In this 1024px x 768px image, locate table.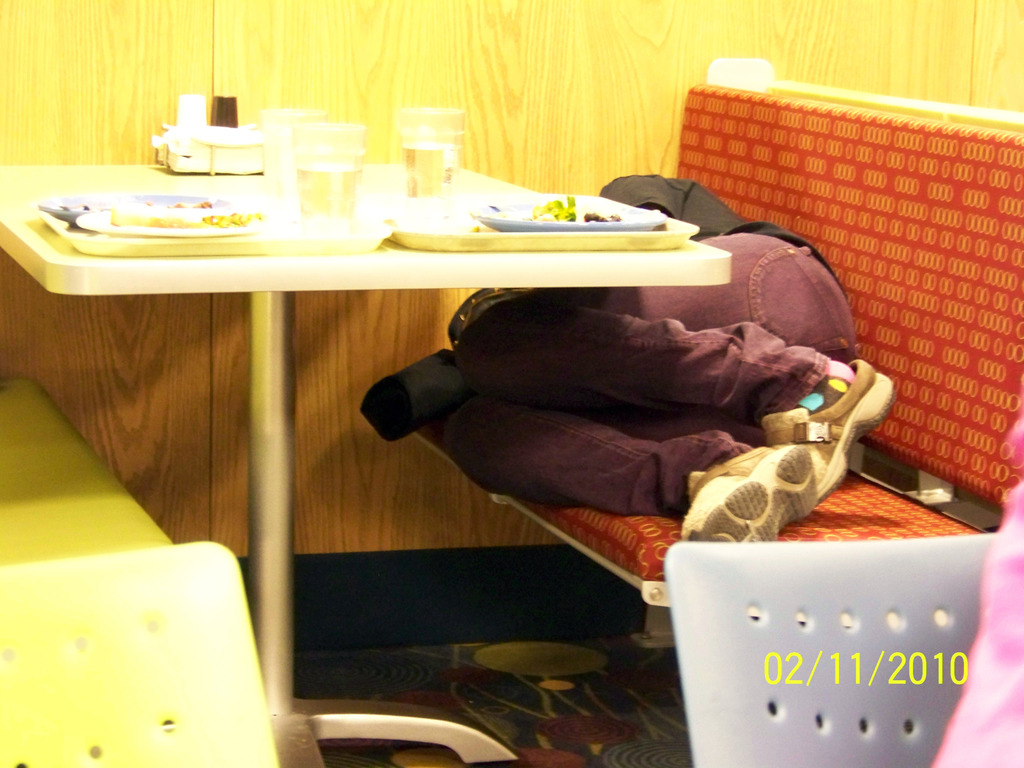
Bounding box: box(0, 162, 735, 766).
